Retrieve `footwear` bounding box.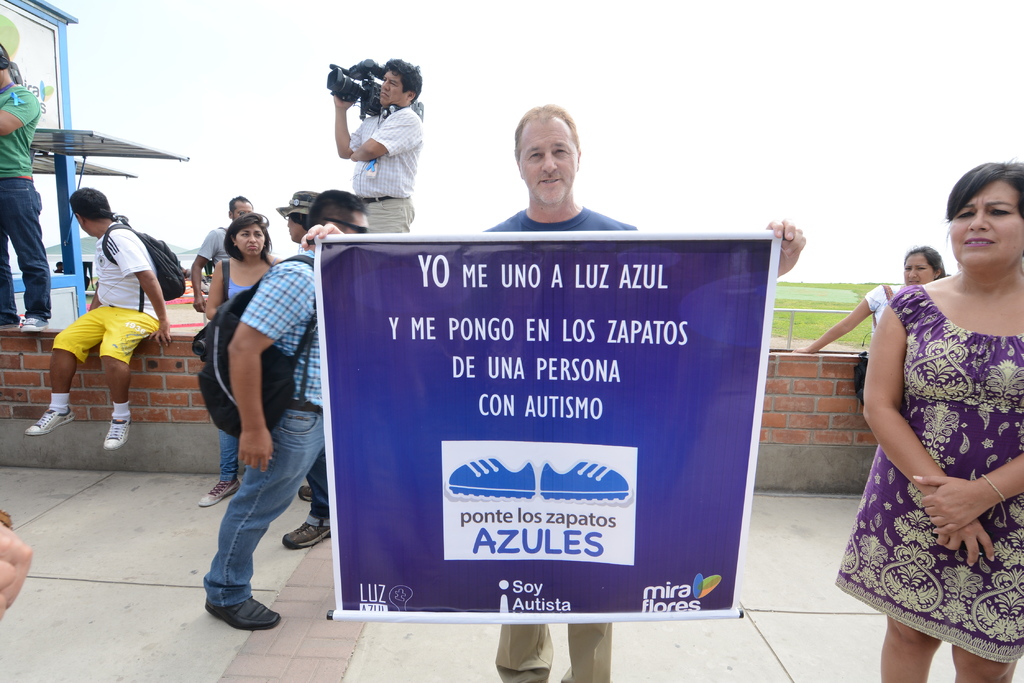
Bounding box: bbox=(104, 416, 132, 446).
